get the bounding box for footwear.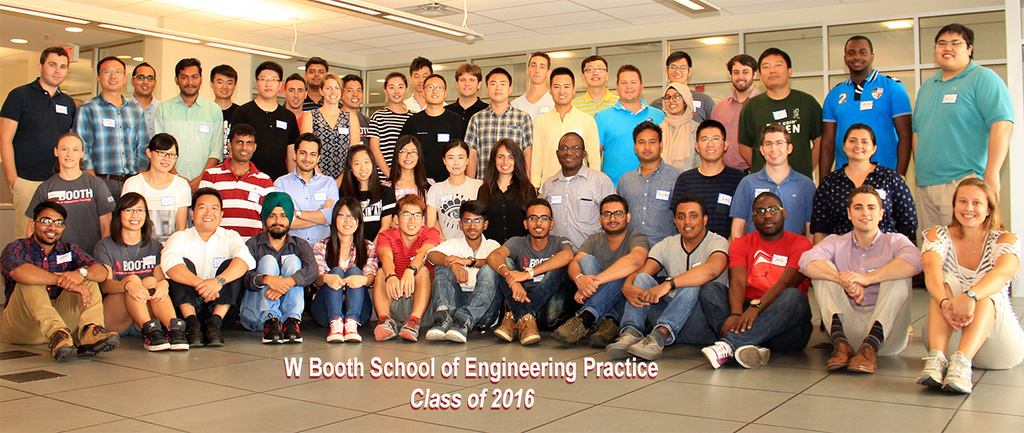
941 360 974 401.
